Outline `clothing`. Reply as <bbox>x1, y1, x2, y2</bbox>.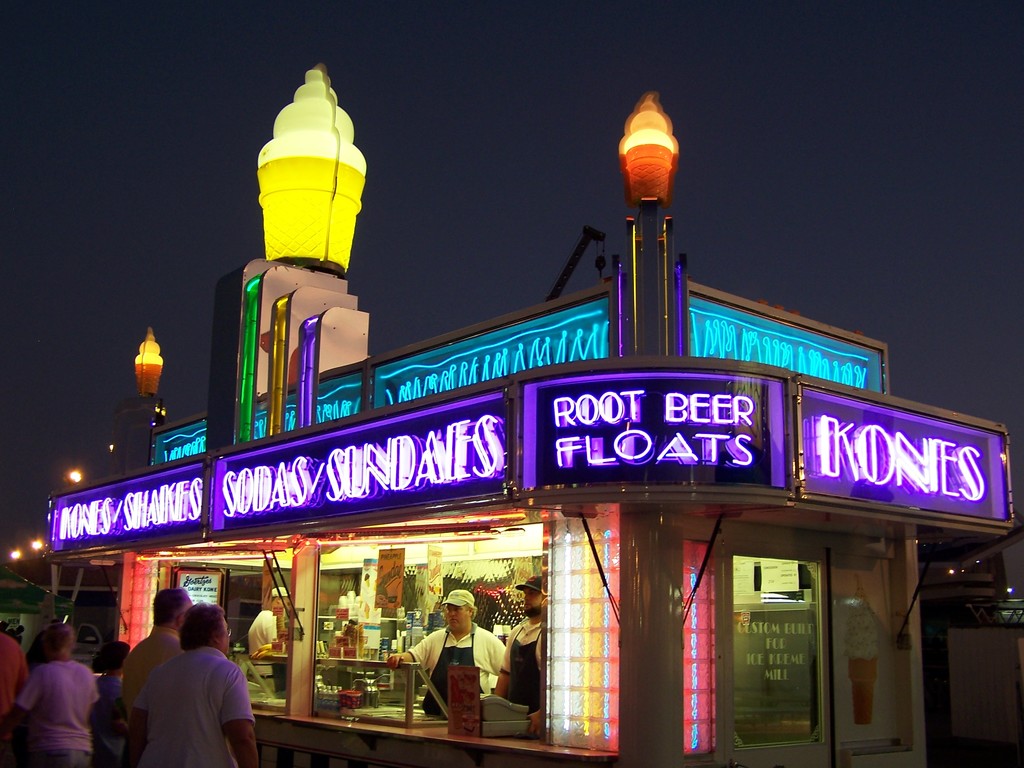
<bbox>104, 621, 184, 765</bbox>.
